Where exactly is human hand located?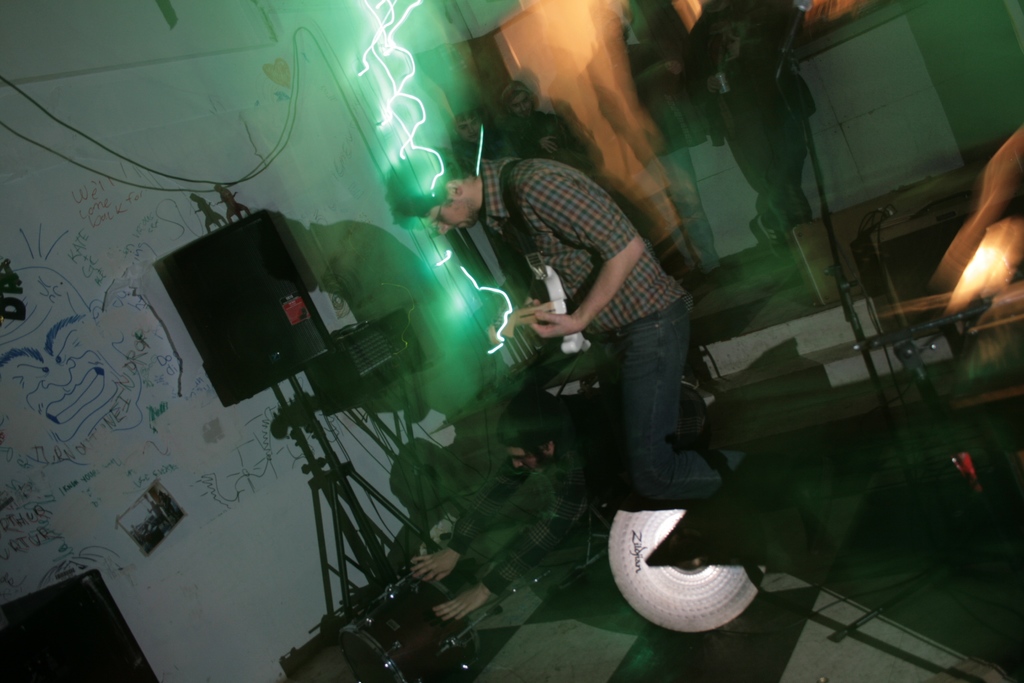
Its bounding box is select_region(430, 586, 492, 623).
